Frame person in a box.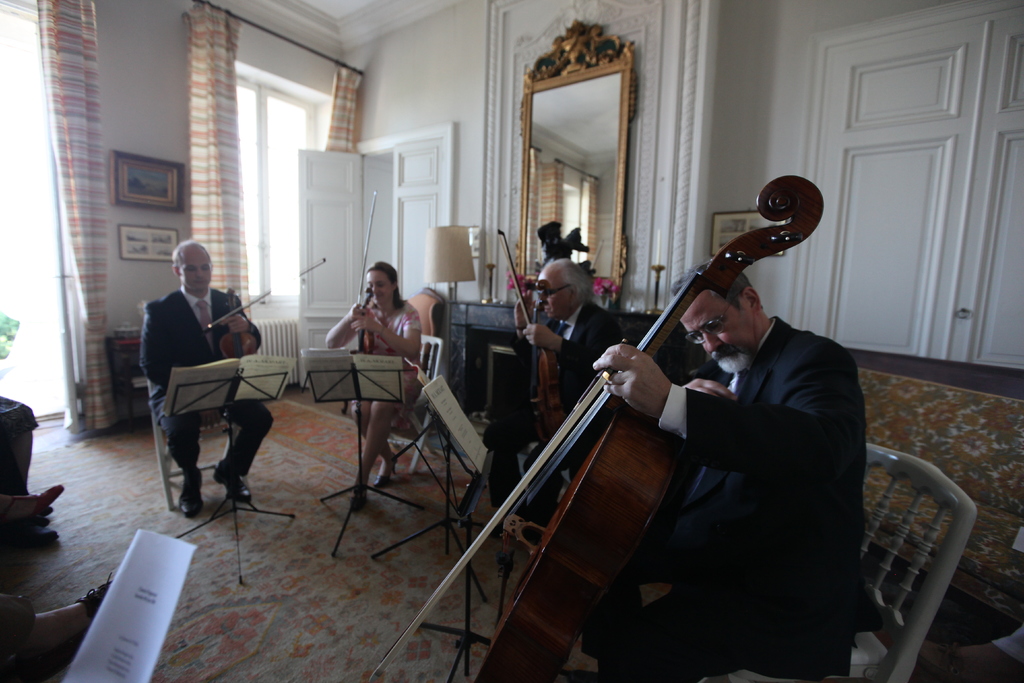
<region>508, 251, 639, 520</region>.
